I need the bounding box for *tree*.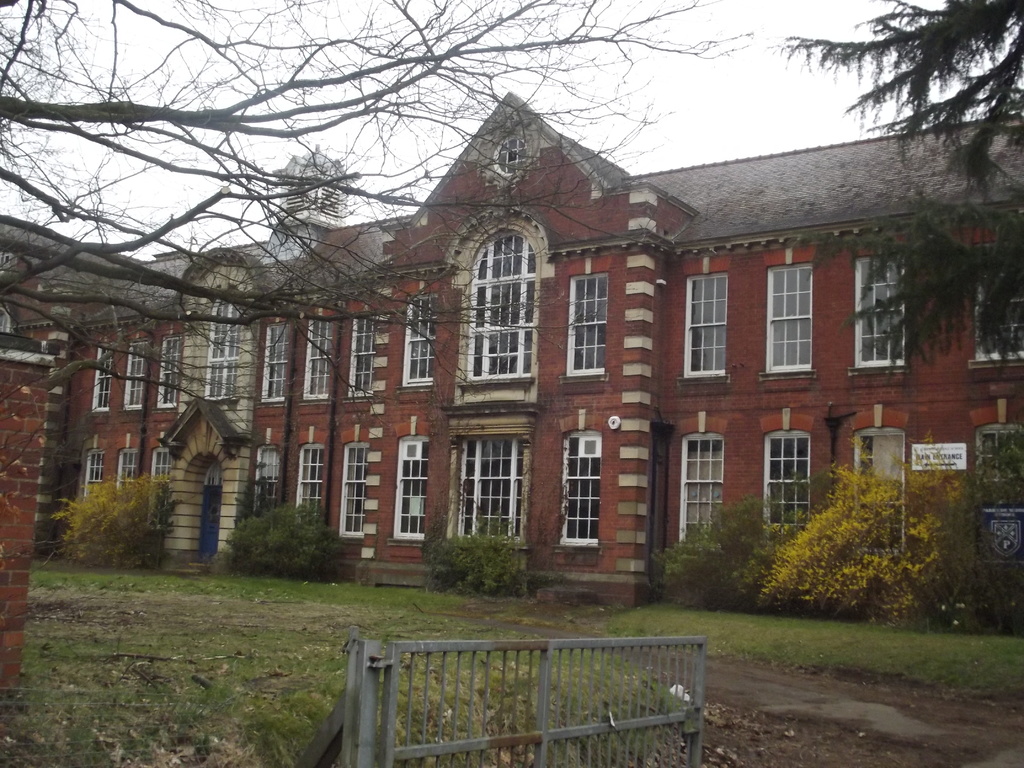
Here it is: [left=0, top=0, right=756, bottom=401].
